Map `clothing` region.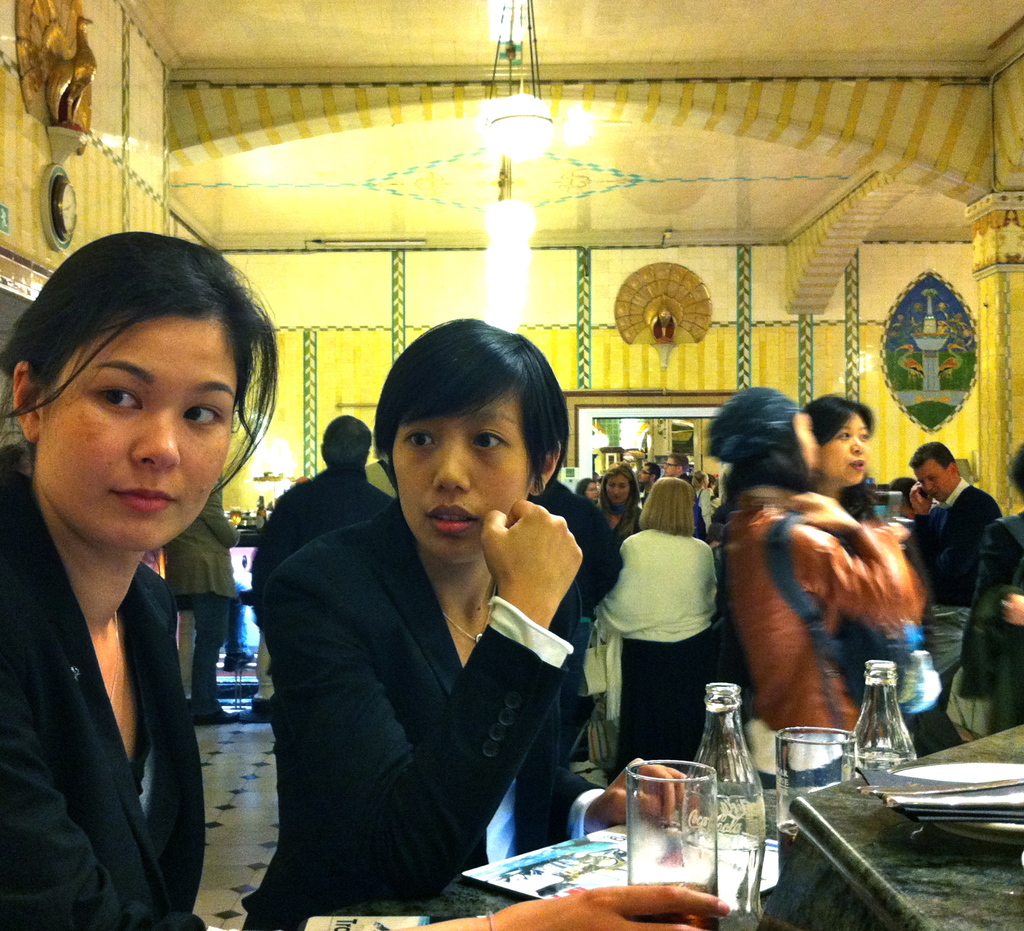
Mapped to (161,493,255,708).
